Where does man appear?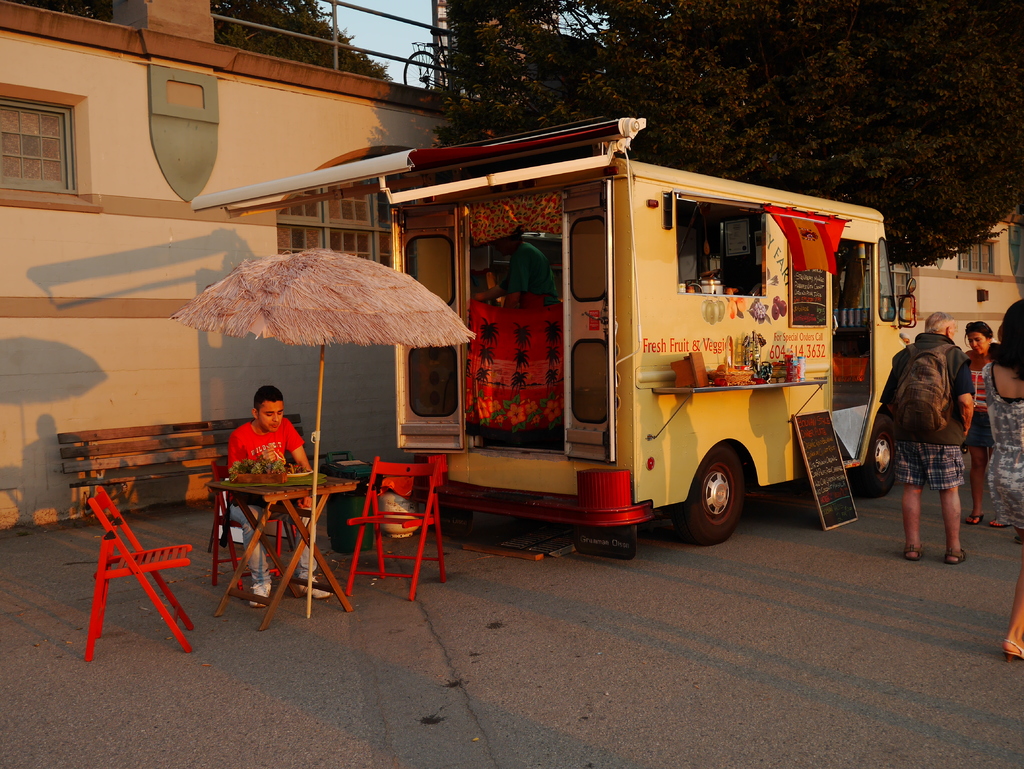
Appears at select_region(876, 322, 984, 570).
